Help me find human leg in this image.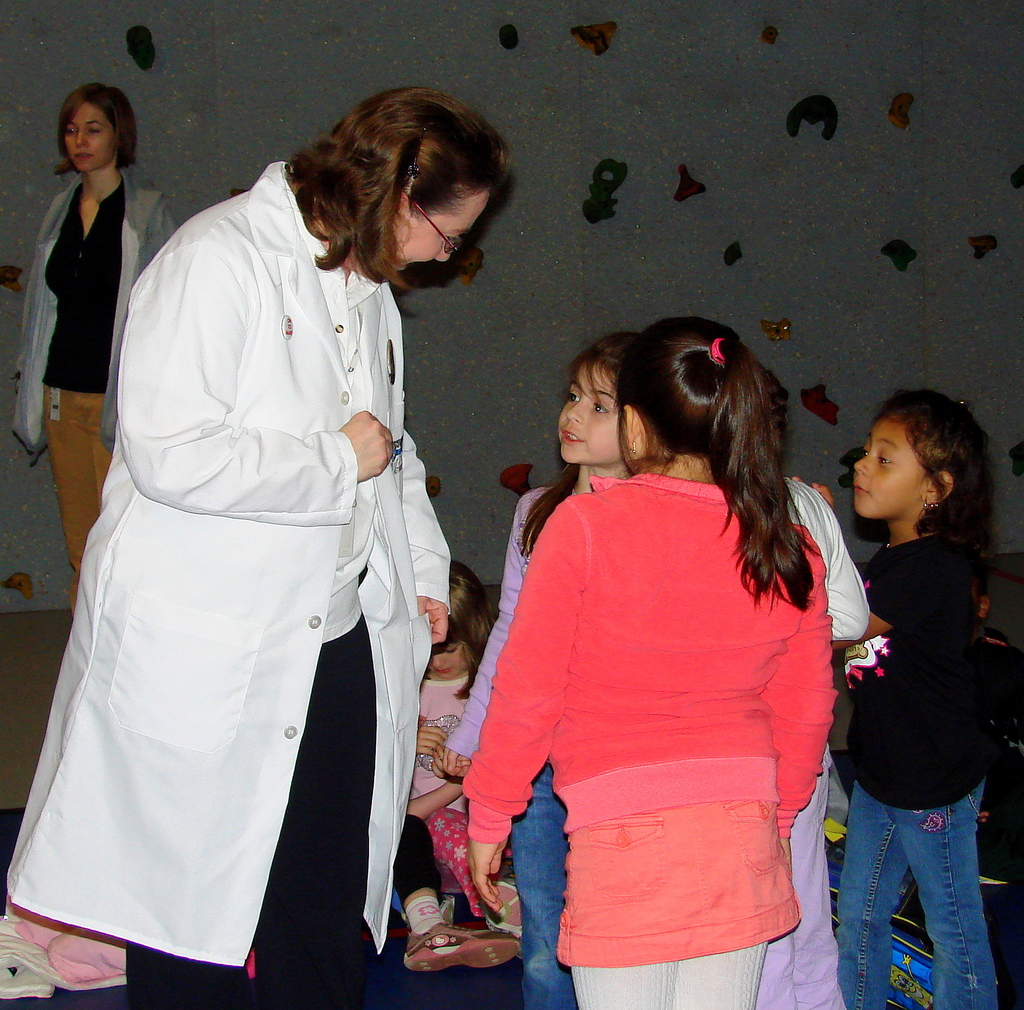
Found it: select_region(502, 762, 568, 1009).
